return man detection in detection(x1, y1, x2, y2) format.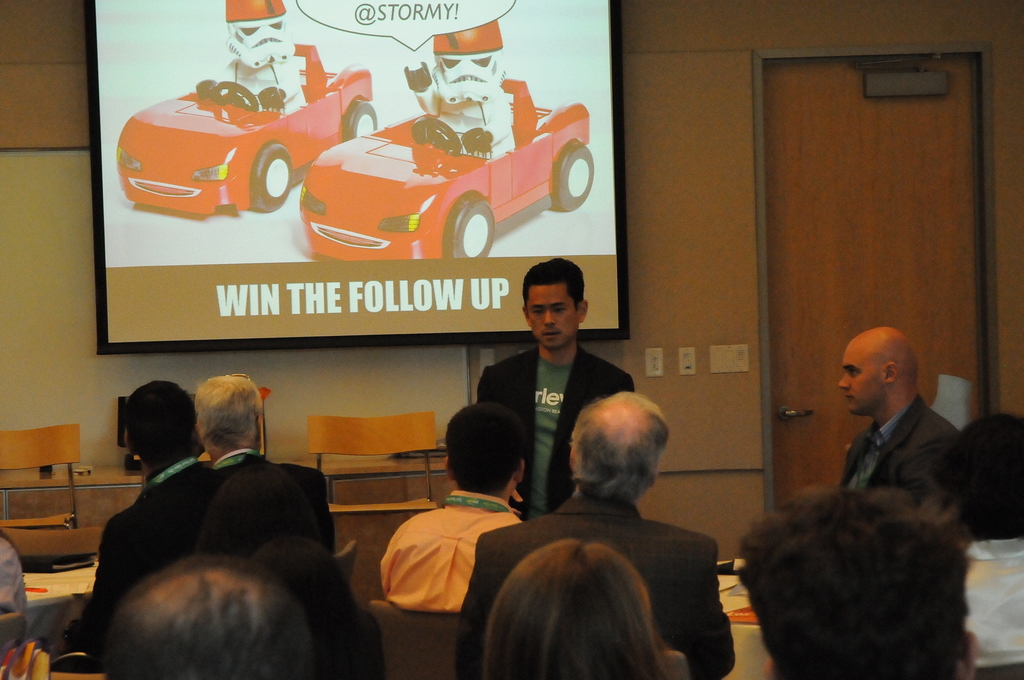
detection(814, 333, 991, 537).
